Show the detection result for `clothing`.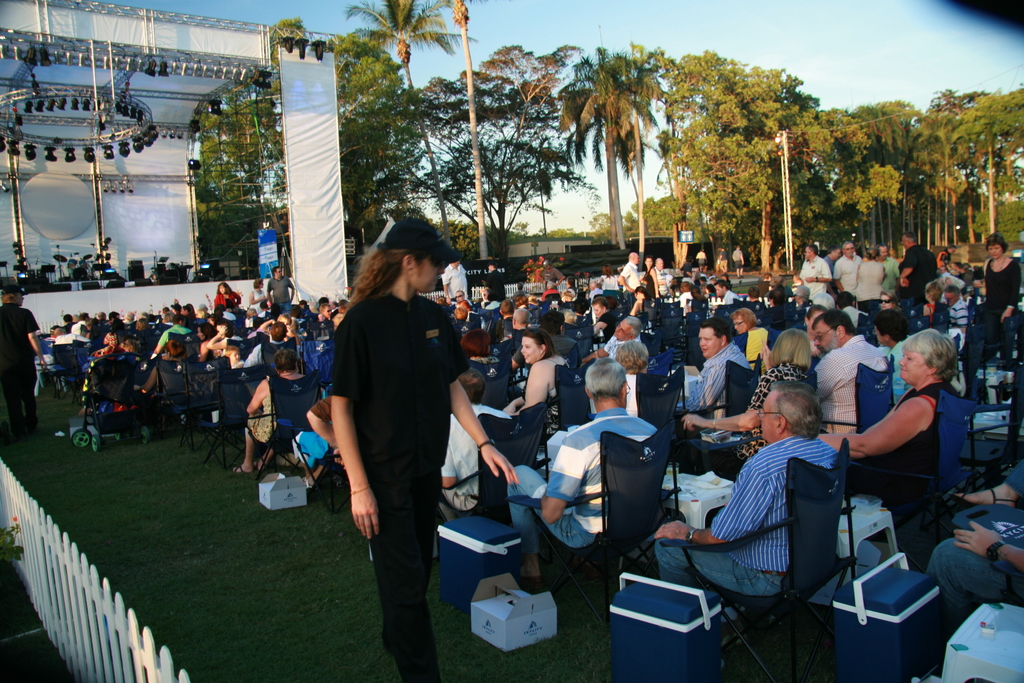
927/252/941/279.
